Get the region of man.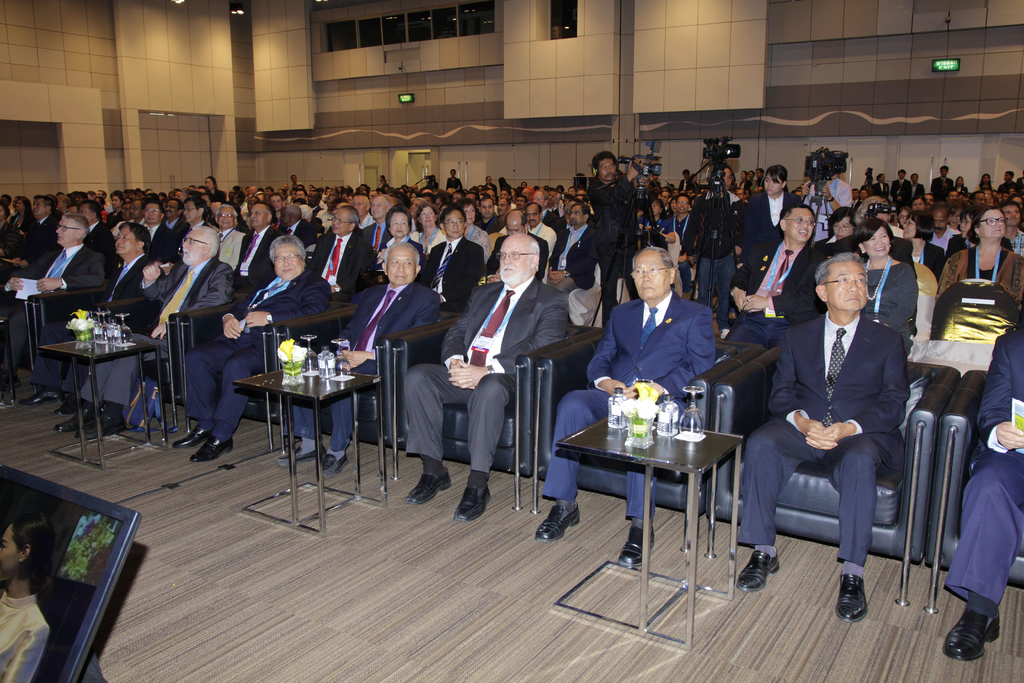
<region>214, 202, 242, 274</region>.
